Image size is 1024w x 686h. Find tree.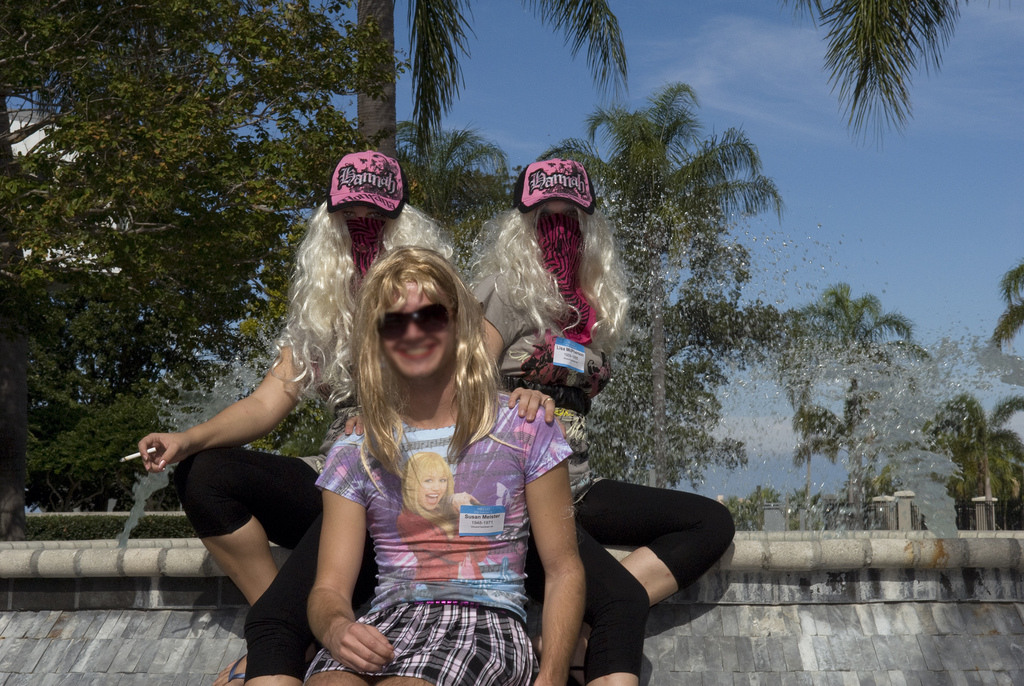
<bbox>991, 263, 1023, 358</bbox>.
